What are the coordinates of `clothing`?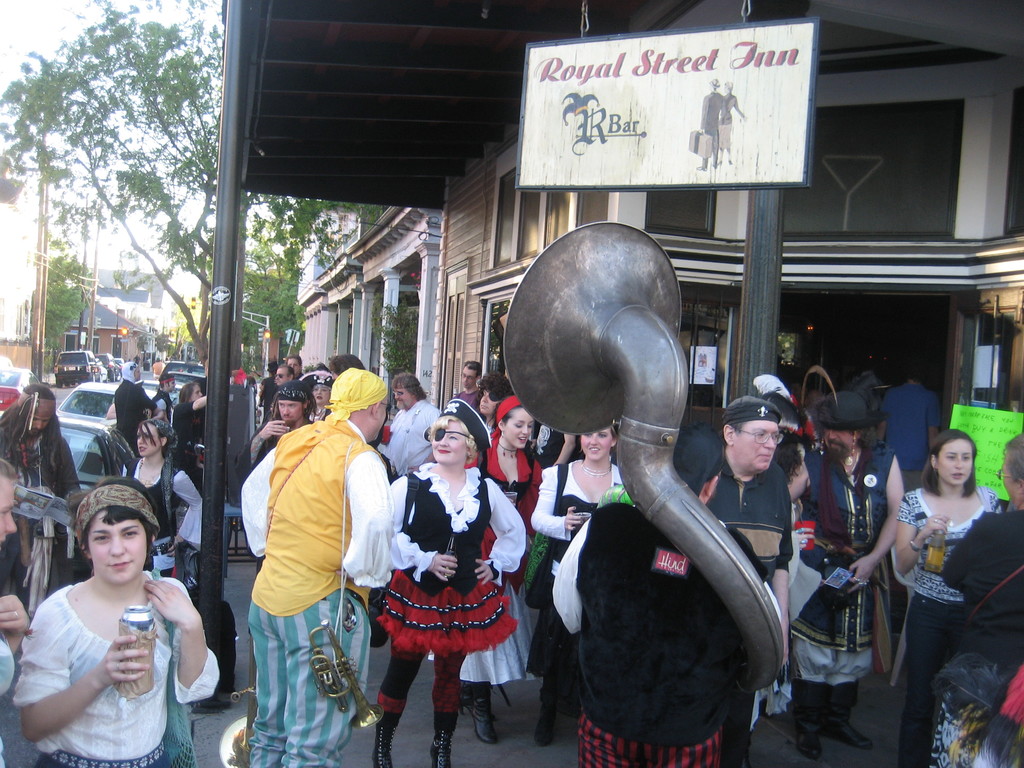
115, 383, 213, 472.
